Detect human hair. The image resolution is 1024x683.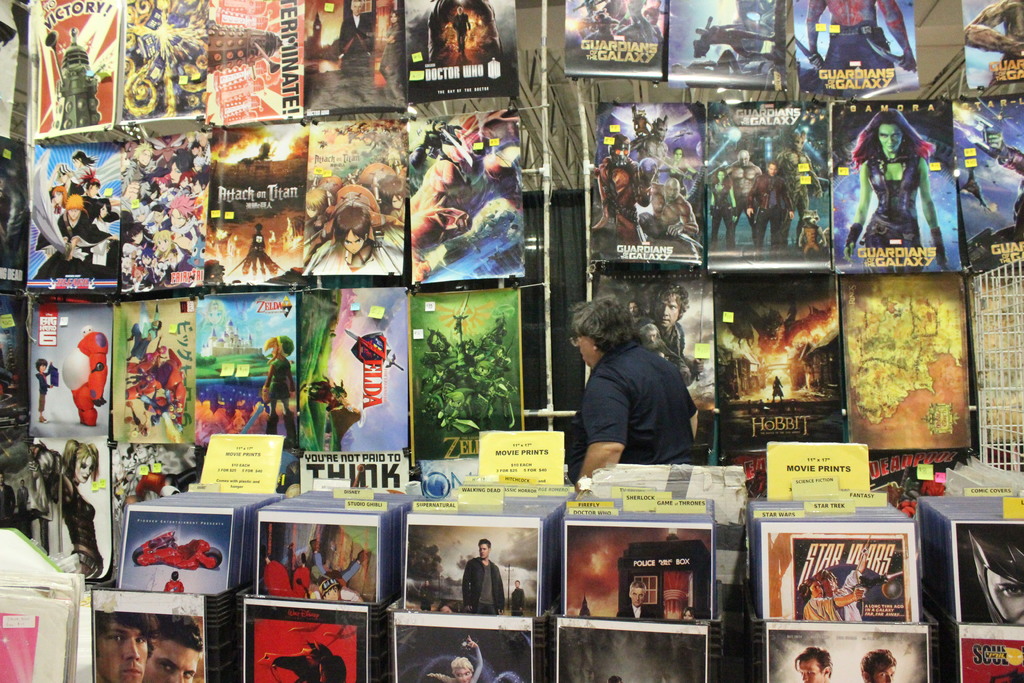
<bbox>566, 297, 641, 354</bbox>.
